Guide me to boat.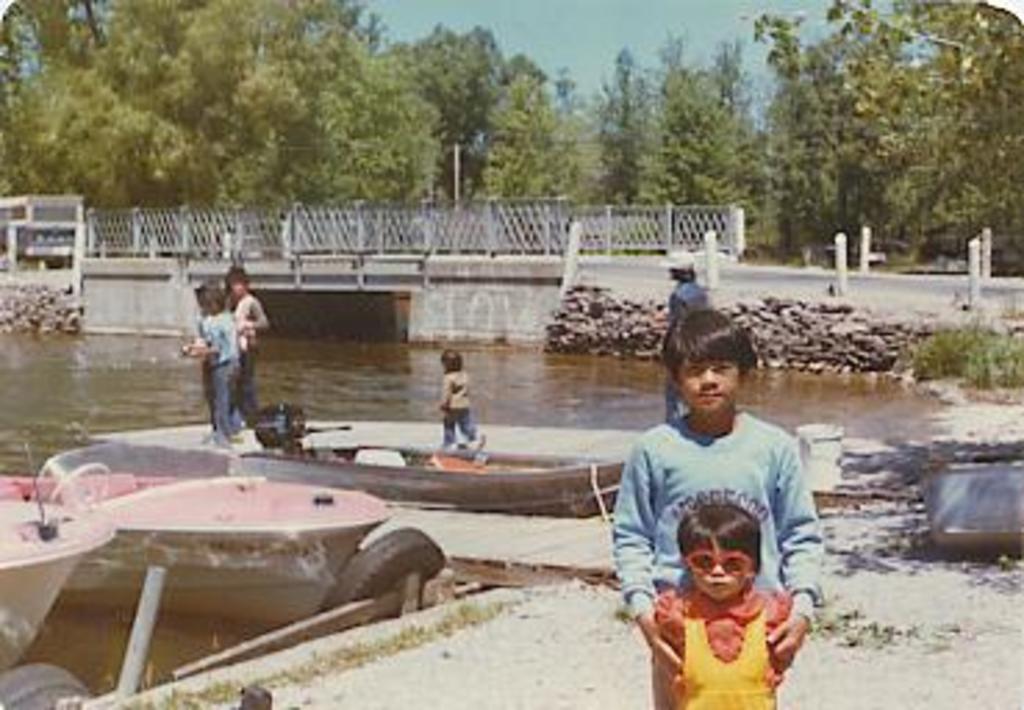
Guidance: 0 460 408 627.
